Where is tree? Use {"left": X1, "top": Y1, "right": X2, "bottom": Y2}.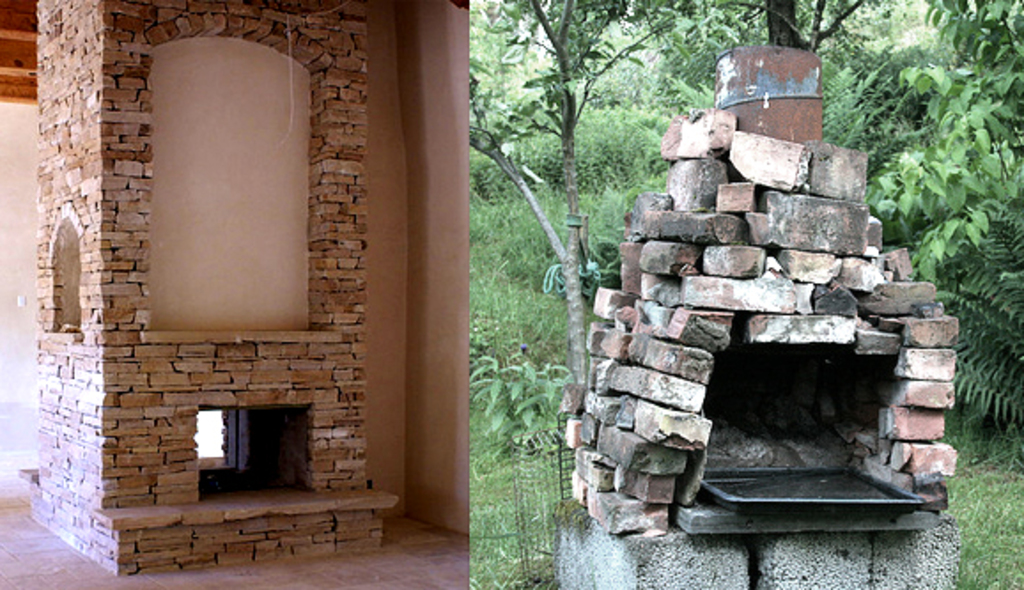
{"left": 461, "top": 0, "right": 686, "bottom": 390}.
